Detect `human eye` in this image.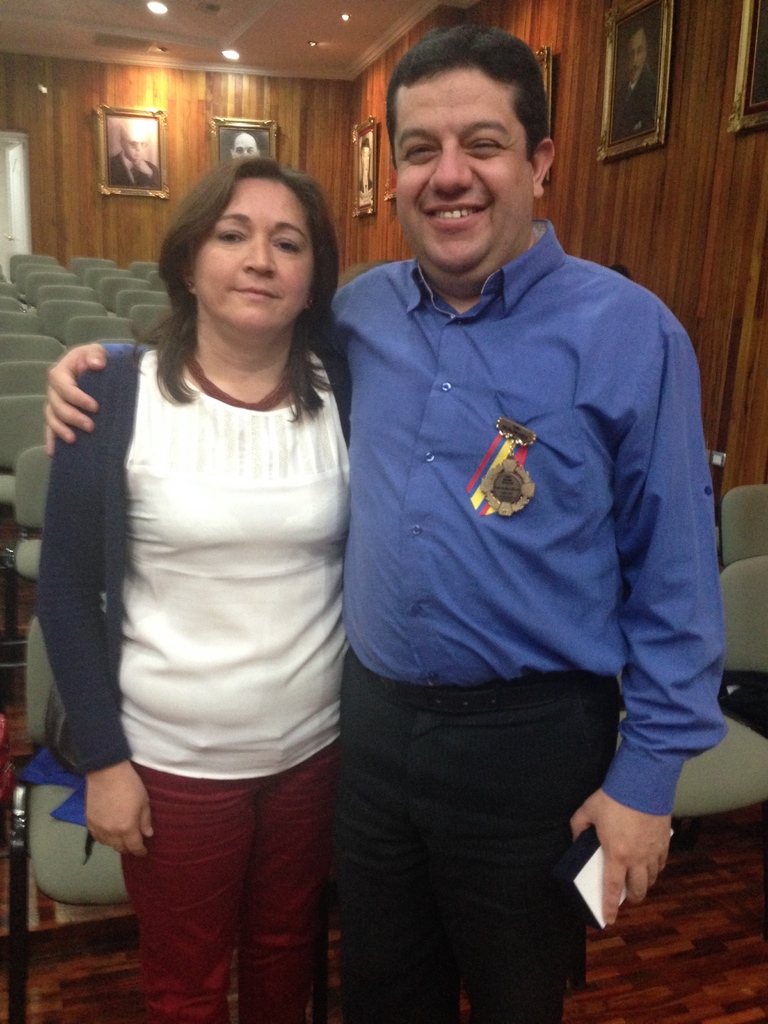
Detection: <box>401,139,438,166</box>.
